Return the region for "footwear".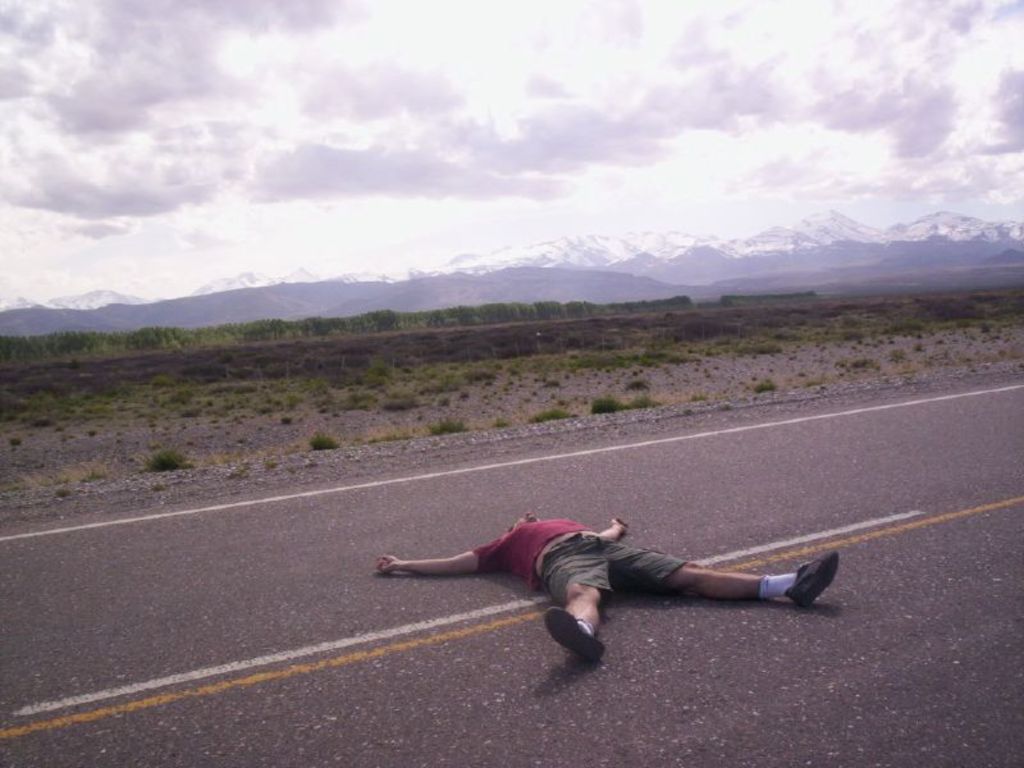
bbox=(541, 604, 605, 664).
